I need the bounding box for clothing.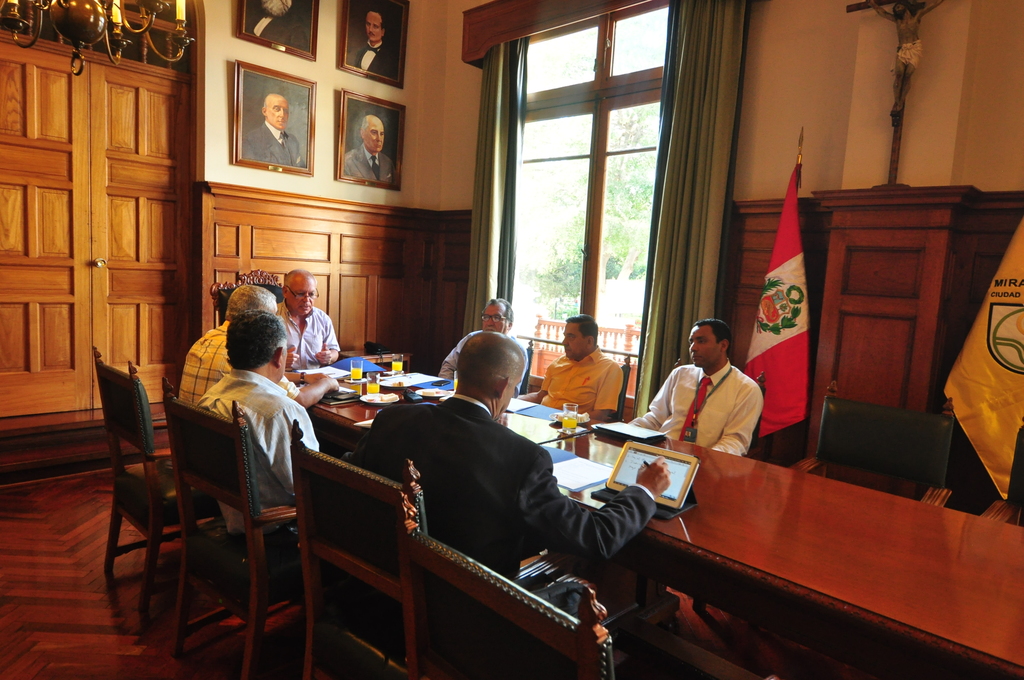
Here it is: left=243, top=118, right=305, bottom=166.
